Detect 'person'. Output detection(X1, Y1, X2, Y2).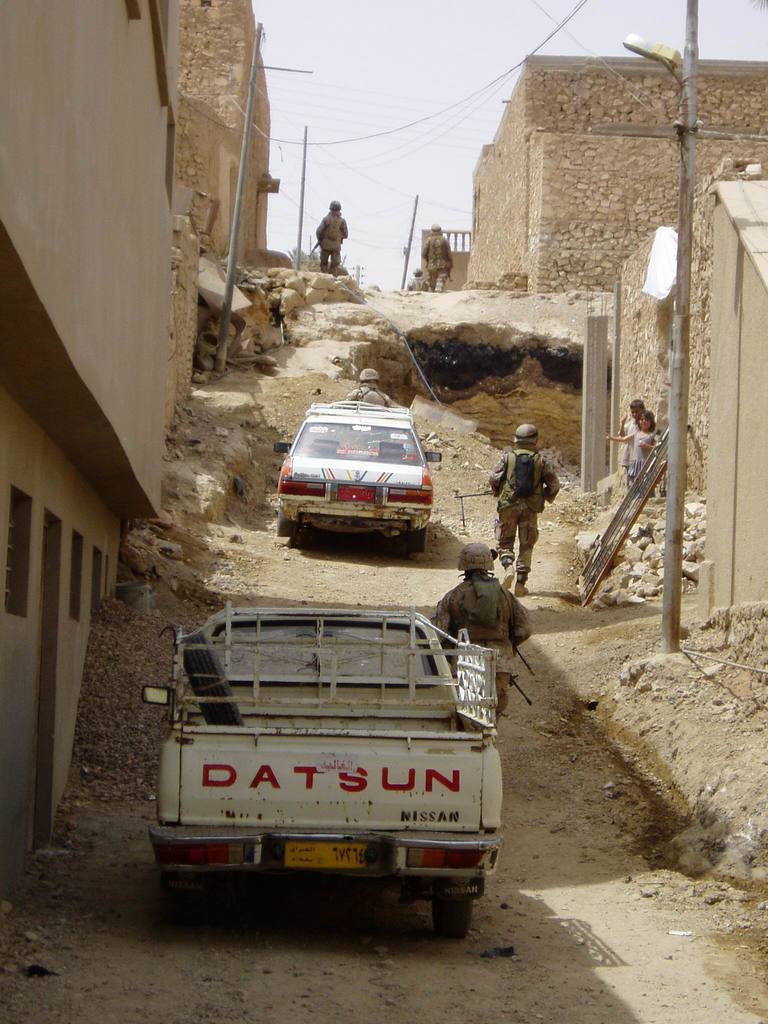
detection(604, 393, 637, 498).
